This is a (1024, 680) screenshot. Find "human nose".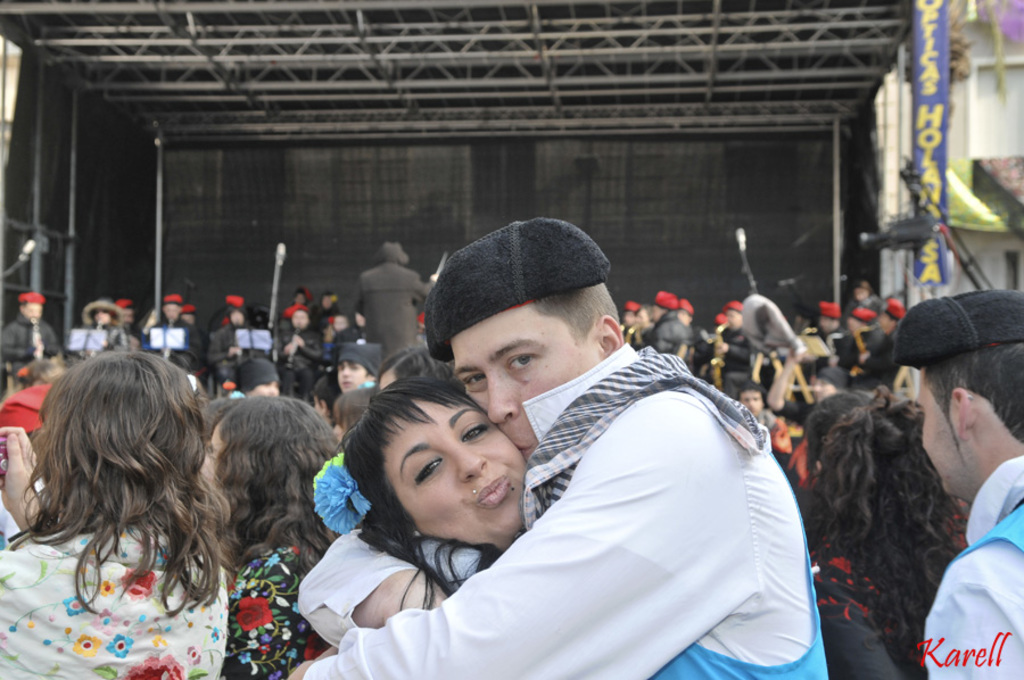
Bounding box: 485,375,520,424.
